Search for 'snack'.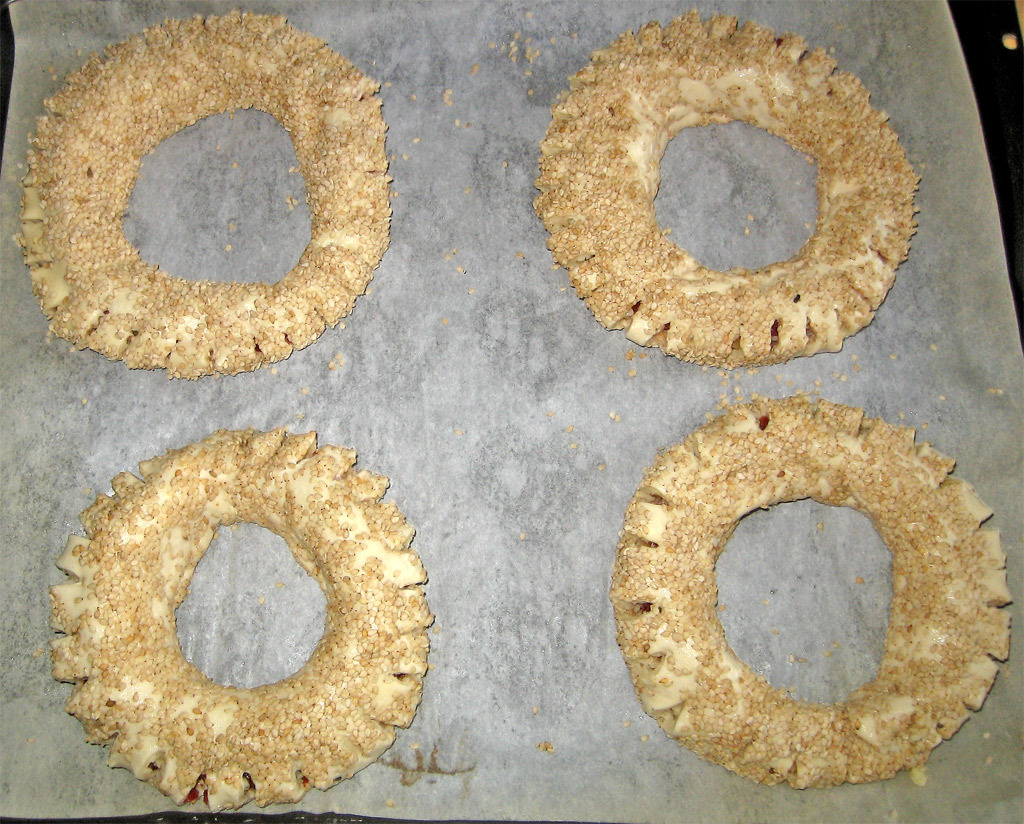
Found at locate(43, 422, 438, 815).
